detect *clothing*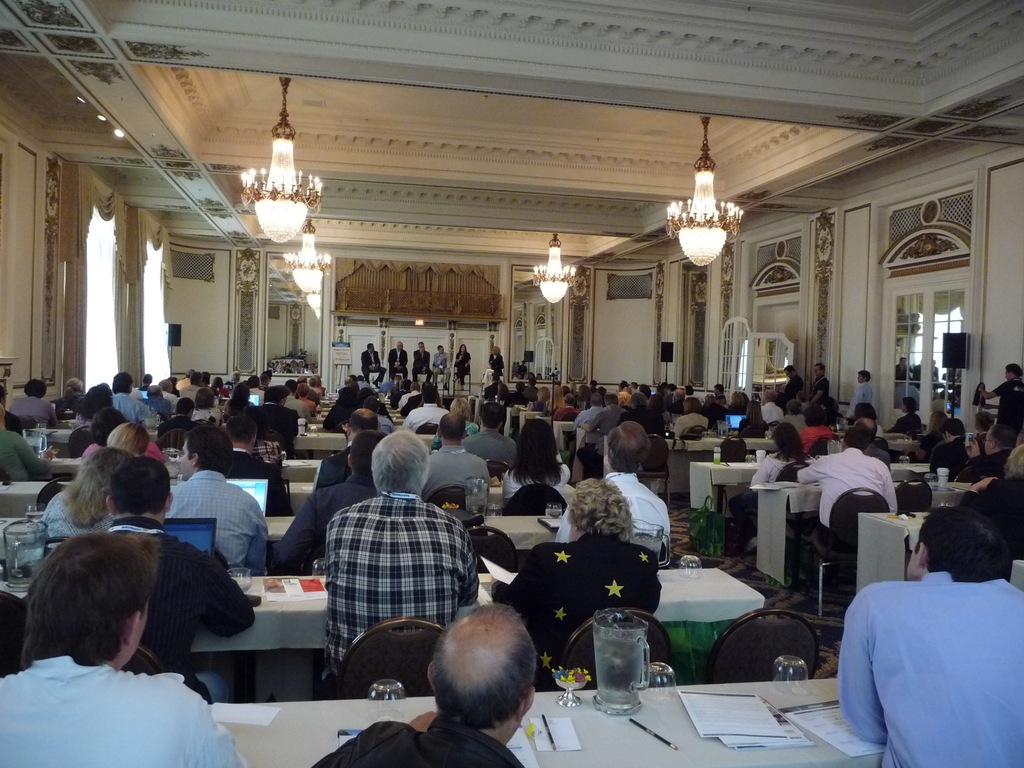
[x1=324, y1=487, x2=477, y2=680]
